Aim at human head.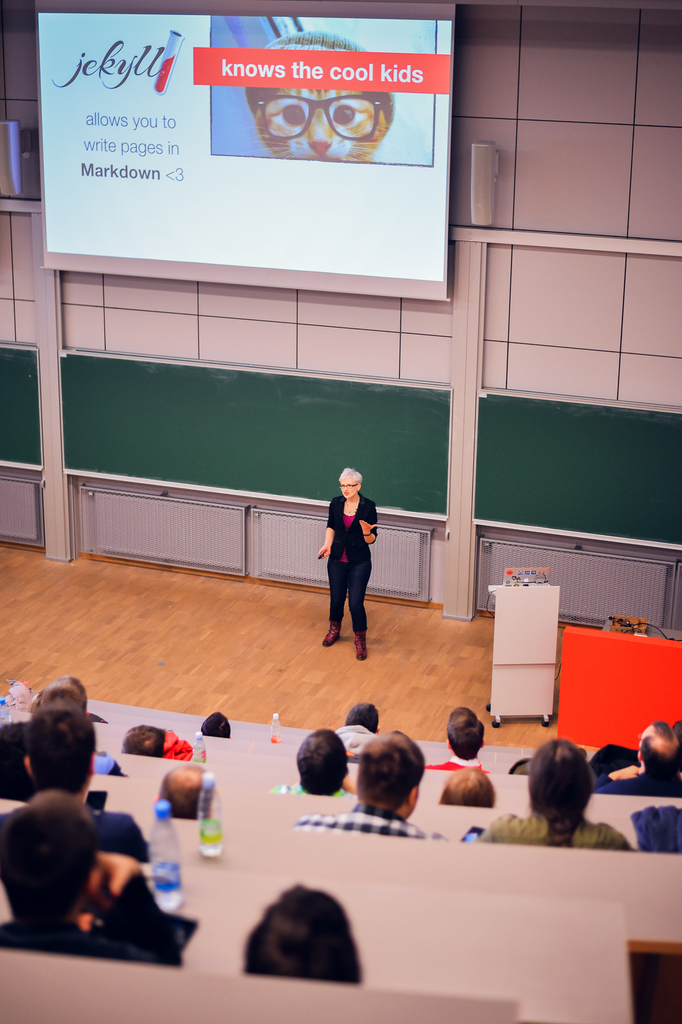
Aimed at <bbox>443, 707, 484, 757</bbox>.
